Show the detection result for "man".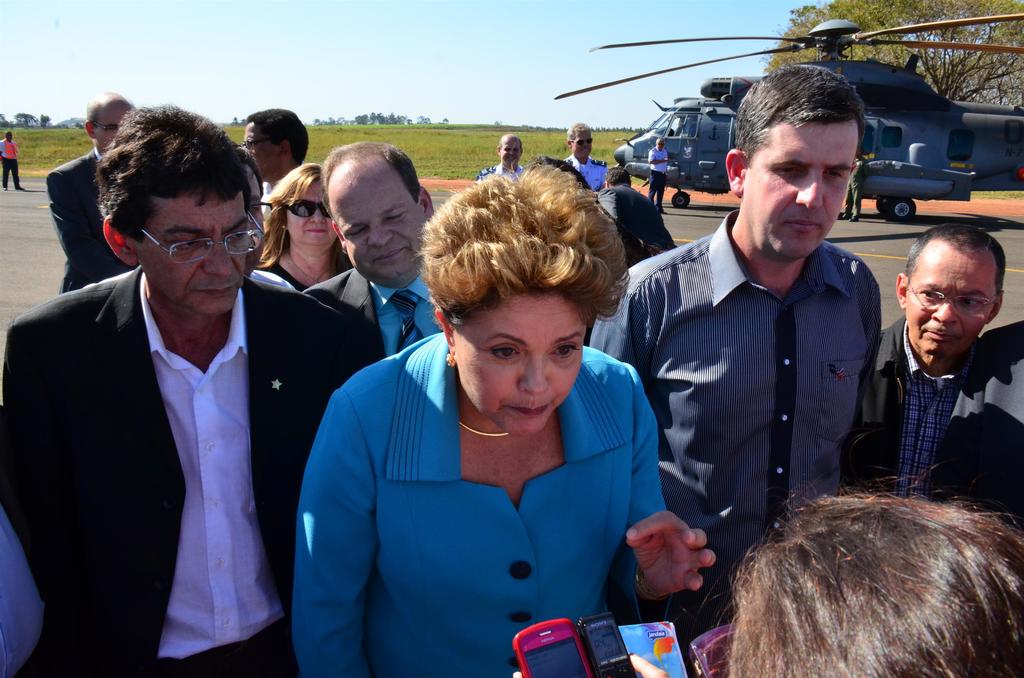
l=563, t=122, r=609, b=193.
